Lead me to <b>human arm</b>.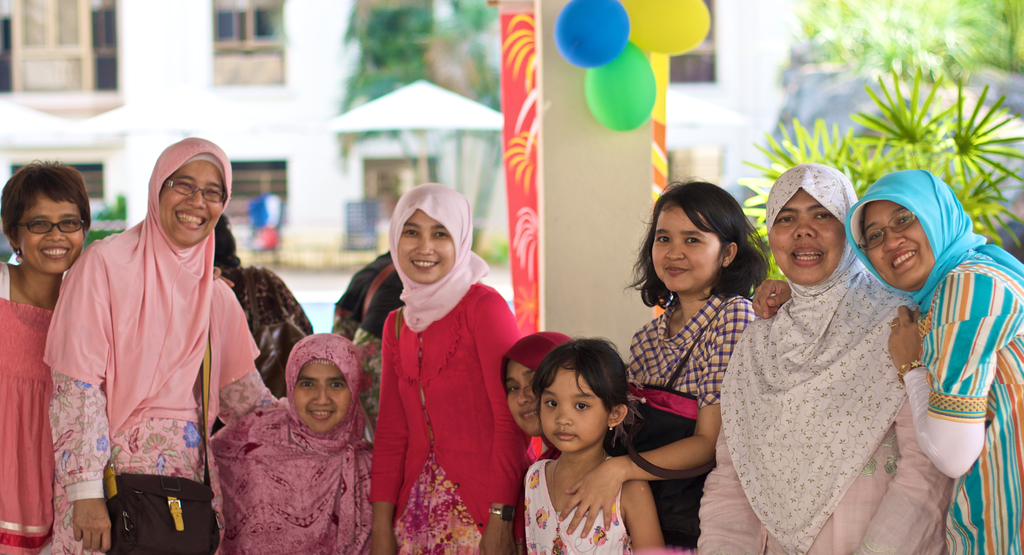
Lead to [left=472, top=305, right=526, bottom=554].
